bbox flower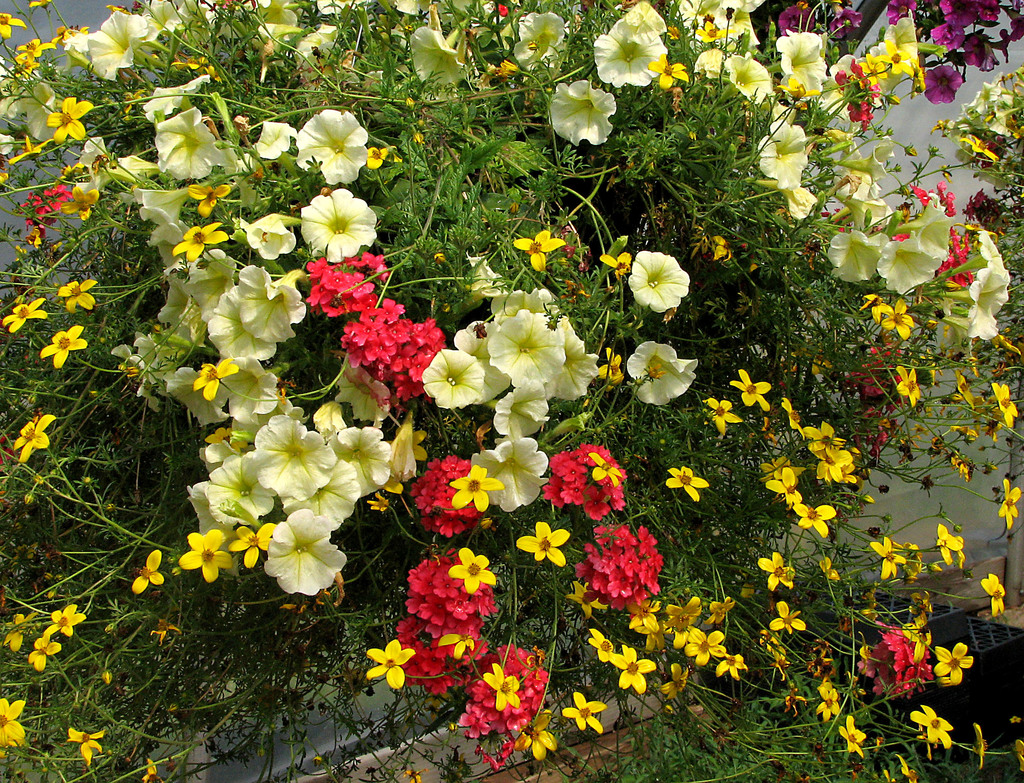
[left=730, top=369, right=773, bottom=421]
